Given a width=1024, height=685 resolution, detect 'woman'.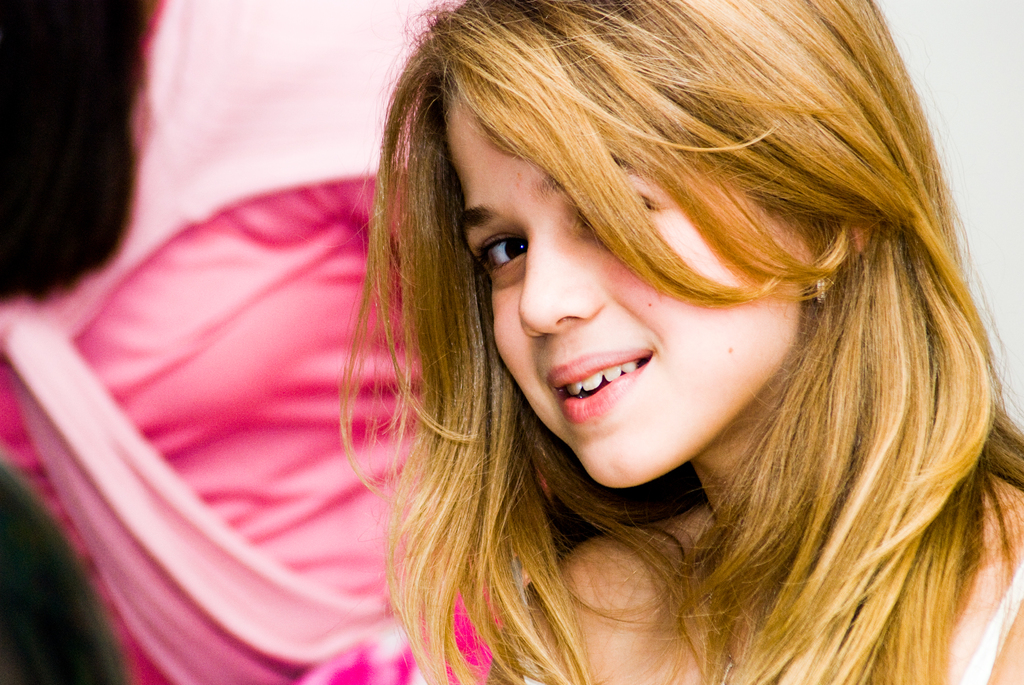
locate(217, 22, 1019, 667).
